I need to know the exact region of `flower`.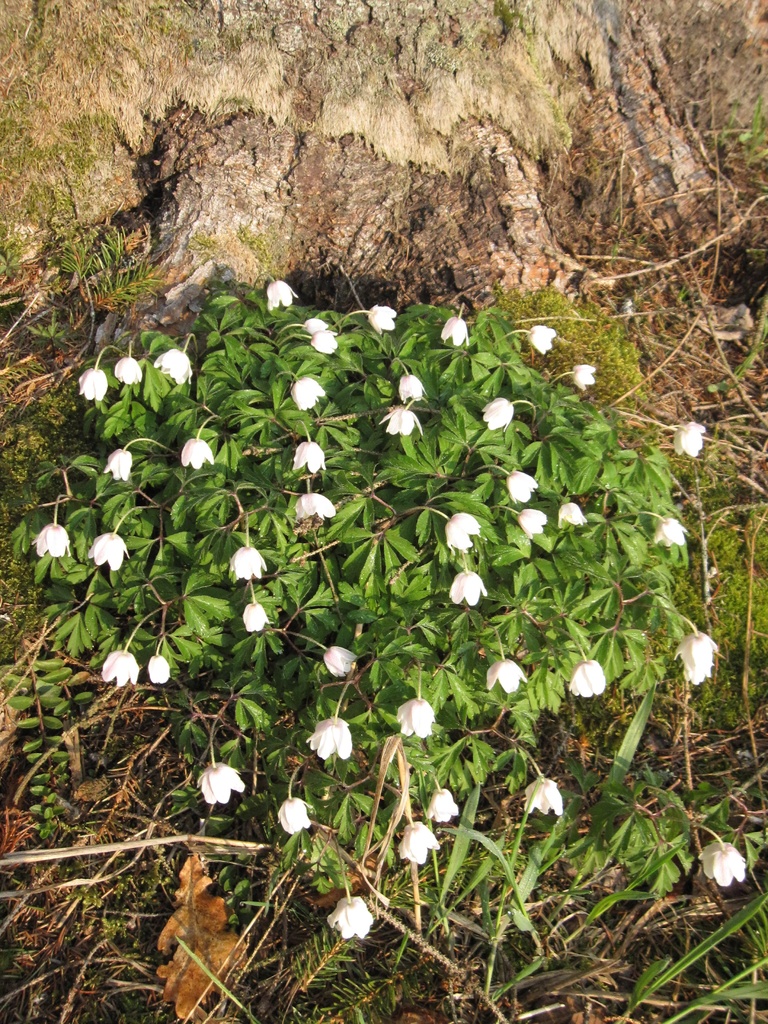
Region: <region>486, 657, 531, 691</region>.
